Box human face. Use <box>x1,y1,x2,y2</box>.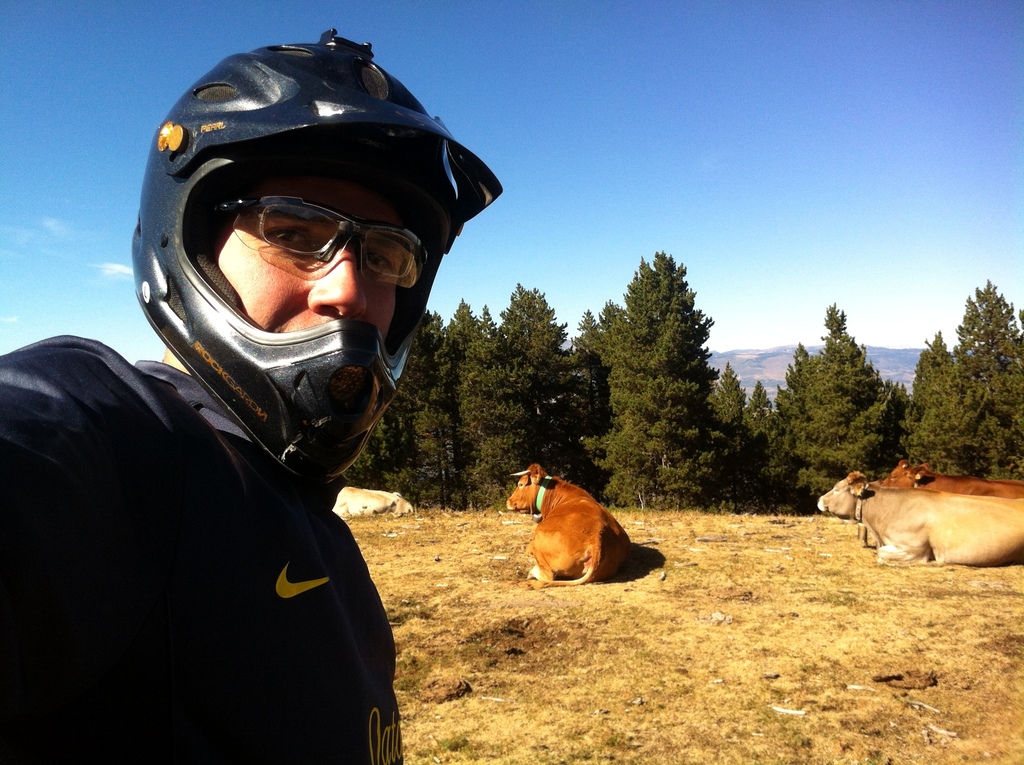
<box>200,166,393,331</box>.
